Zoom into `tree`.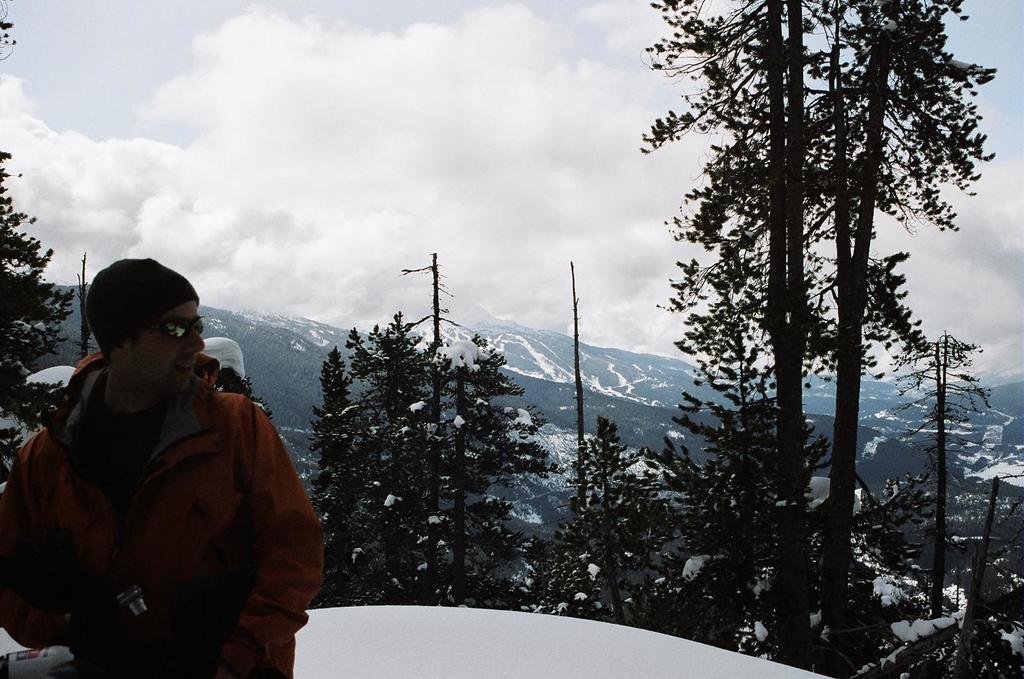
Zoom target: {"x1": 554, "y1": 412, "x2": 663, "y2": 629}.
